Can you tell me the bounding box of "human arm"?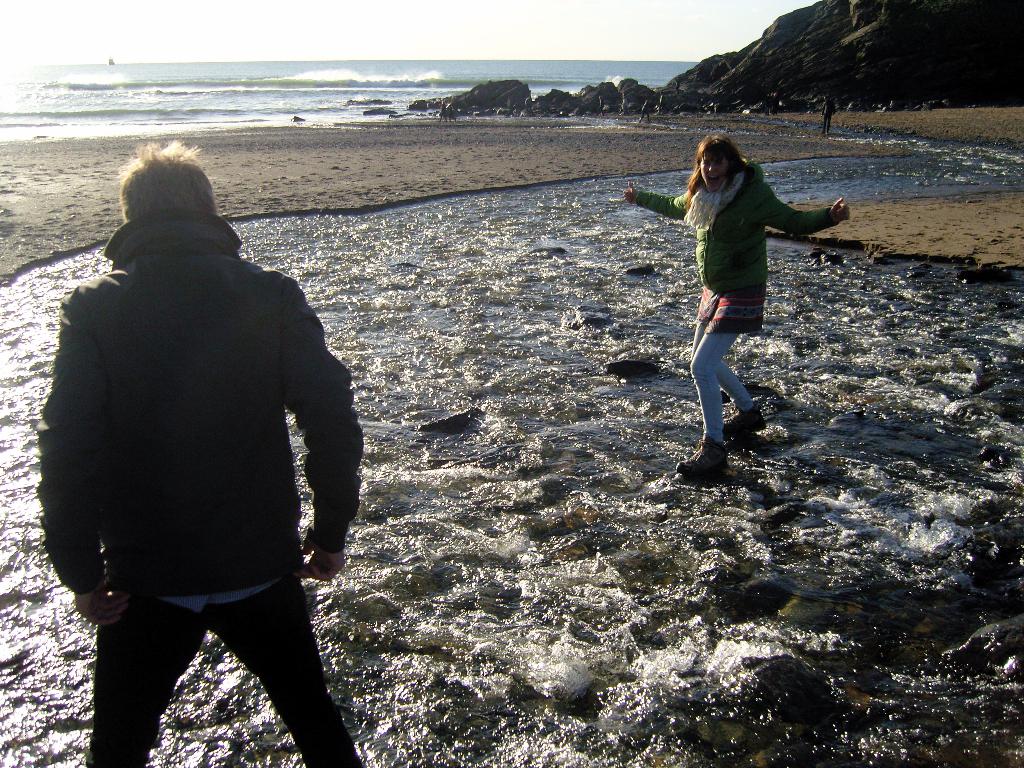
select_region(758, 184, 850, 238).
